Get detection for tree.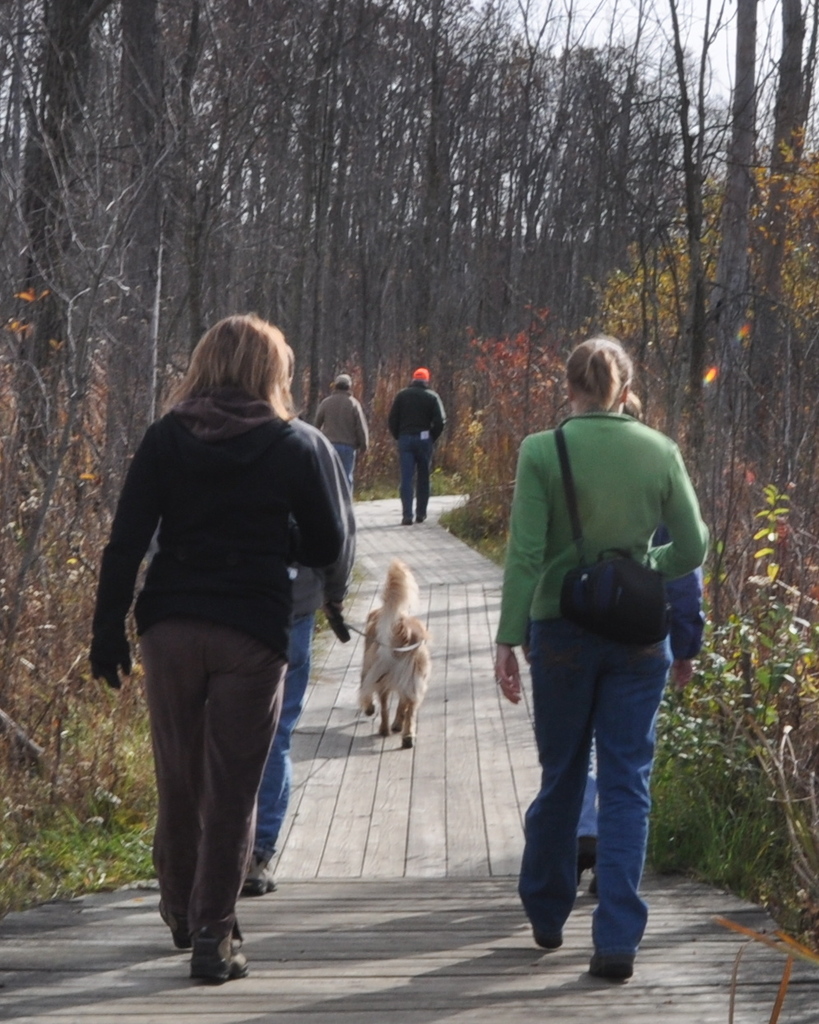
Detection: BBox(414, 0, 507, 412).
